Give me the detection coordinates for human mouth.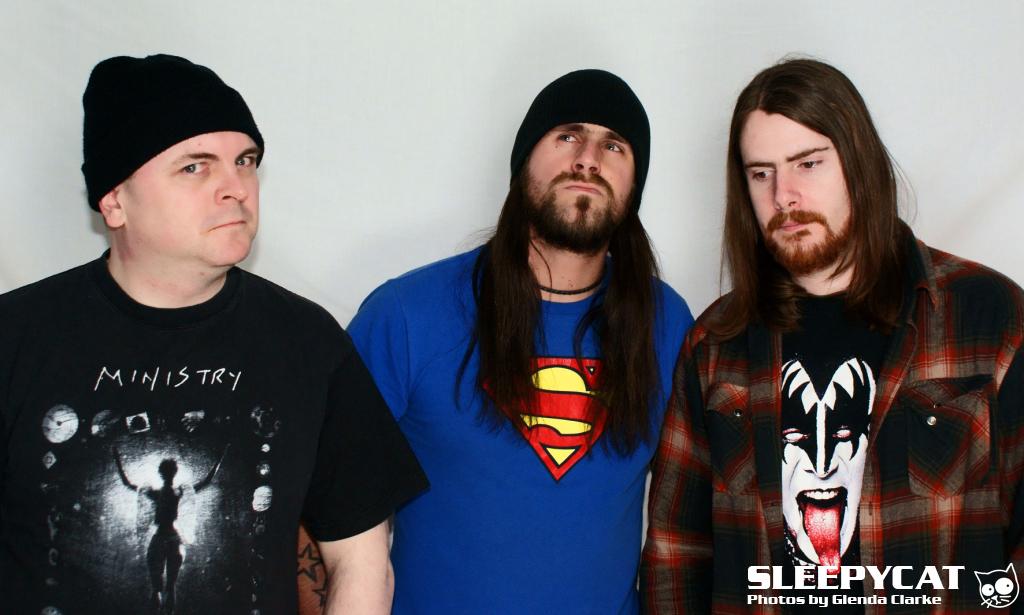
(x1=211, y1=206, x2=256, y2=227).
